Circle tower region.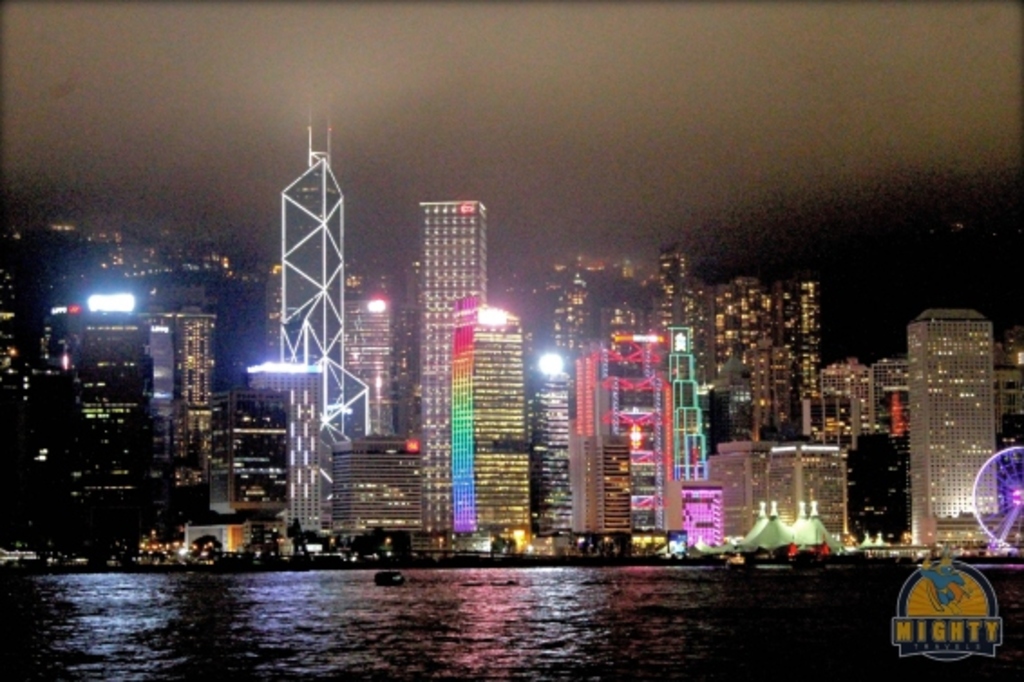
Region: 411,199,490,552.
